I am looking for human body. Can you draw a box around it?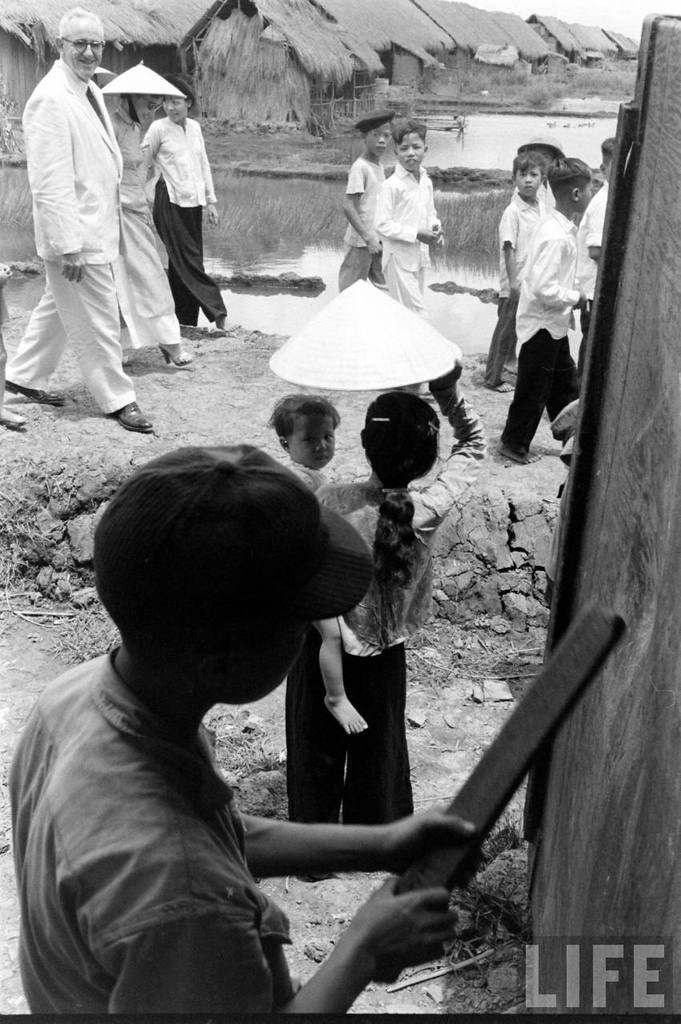
Sure, the bounding box is rect(372, 115, 450, 314).
